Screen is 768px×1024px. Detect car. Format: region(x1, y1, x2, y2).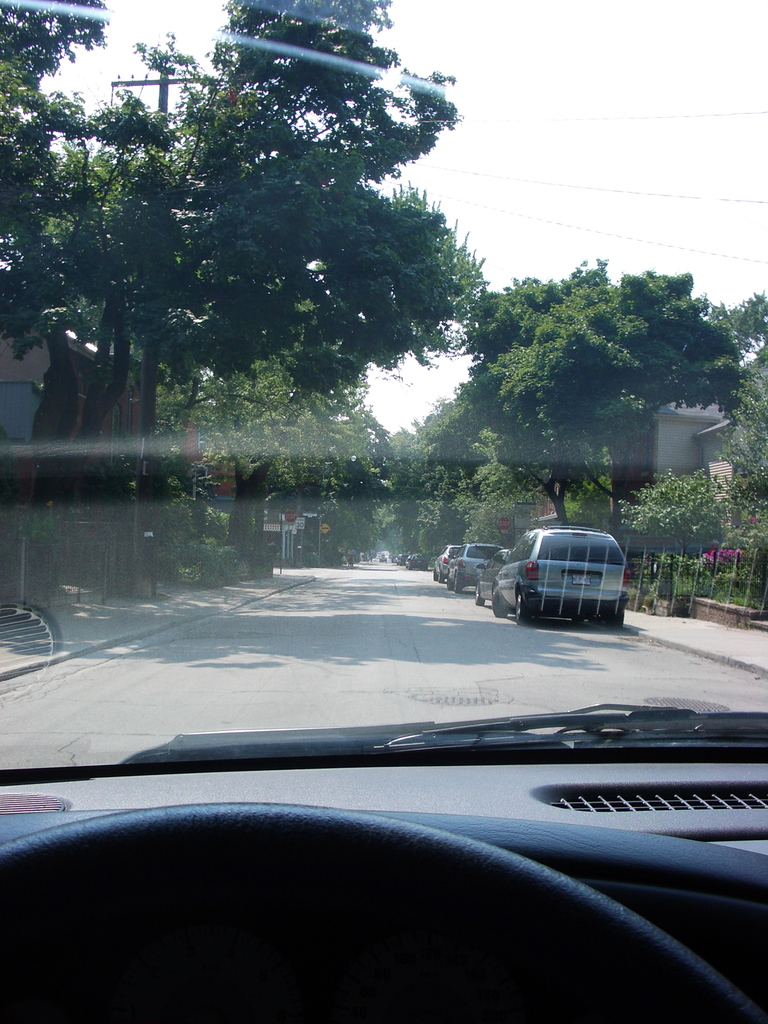
region(399, 553, 410, 567).
